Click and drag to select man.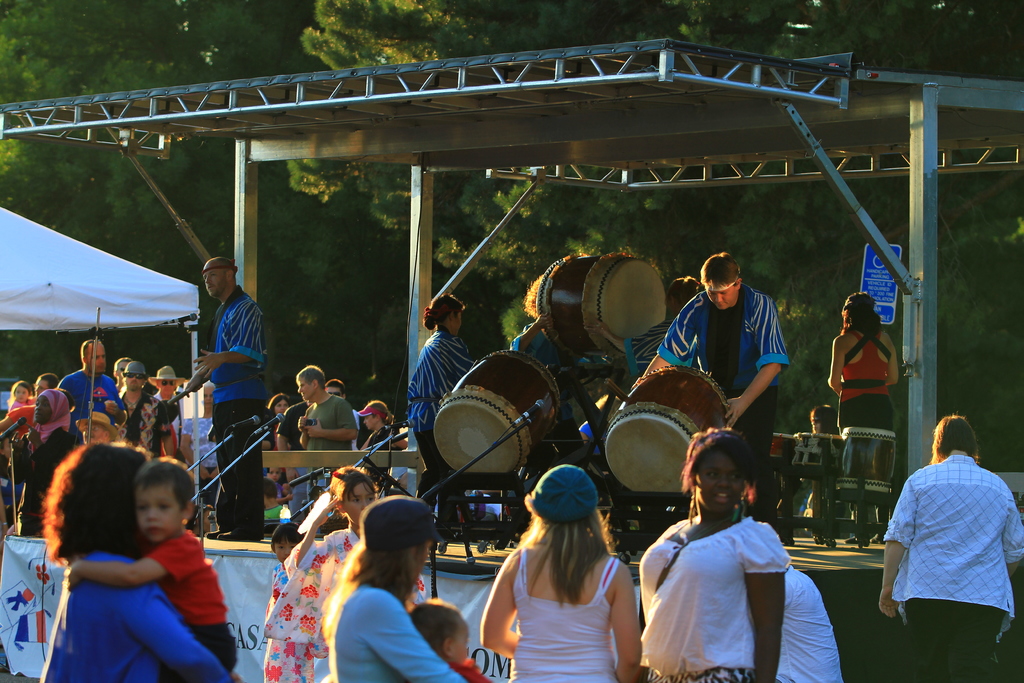
Selection: pyautogui.locateOnScreen(147, 366, 190, 450).
